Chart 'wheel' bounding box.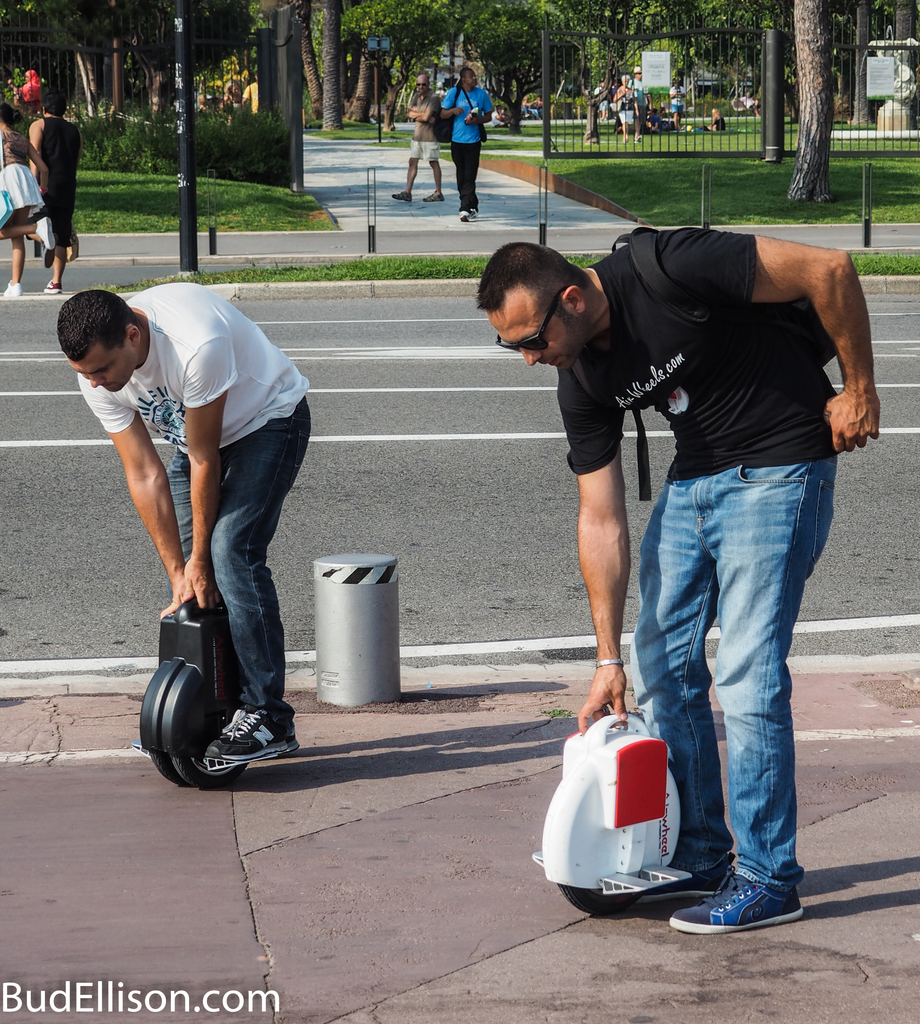
Charted: pyautogui.locateOnScreen(174, 753, 249, 795).
